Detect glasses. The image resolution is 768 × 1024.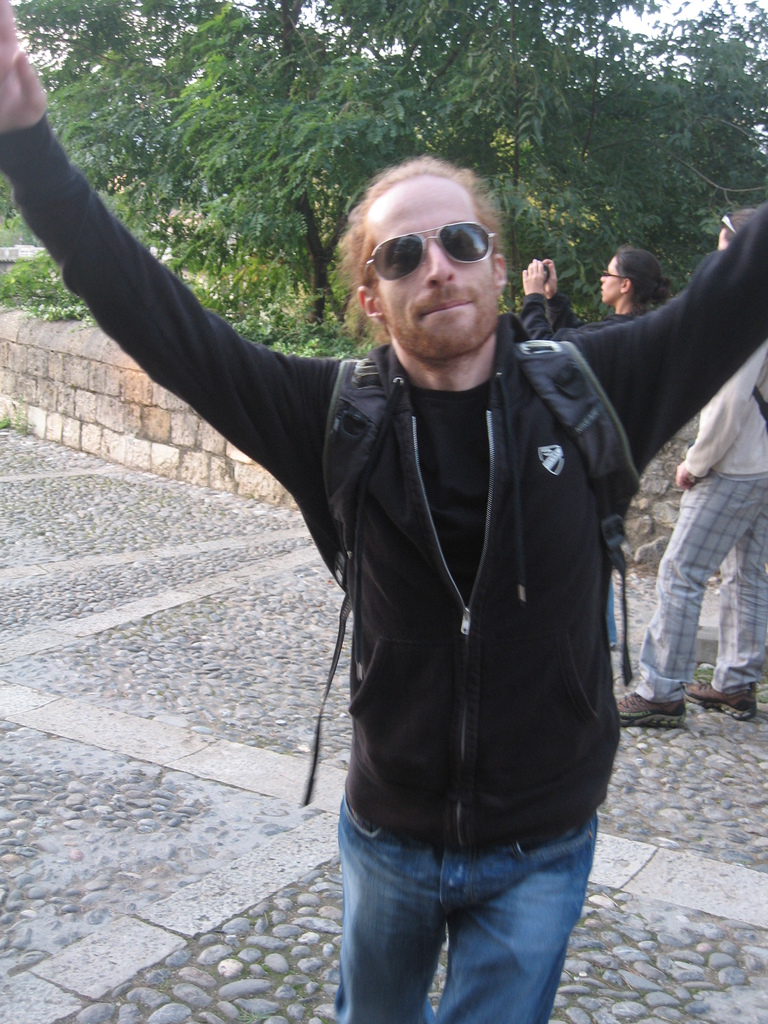
bbox(596, 269, 632, 284).
